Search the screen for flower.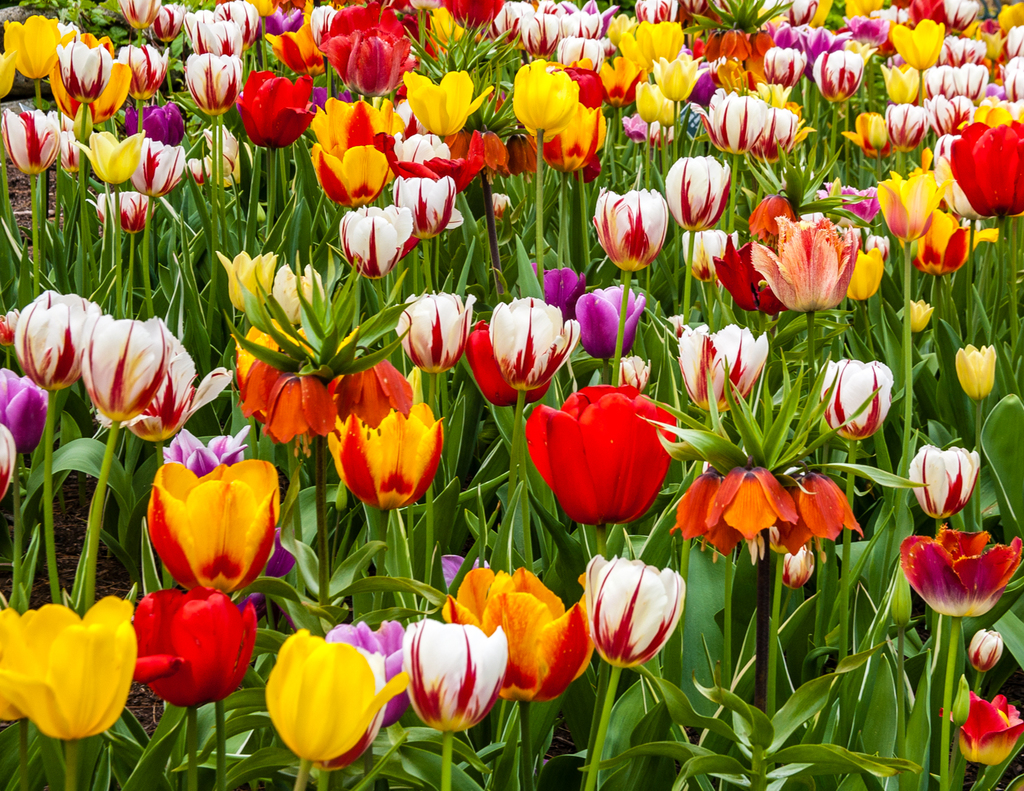
Found at (817, 354, 893, 440).
